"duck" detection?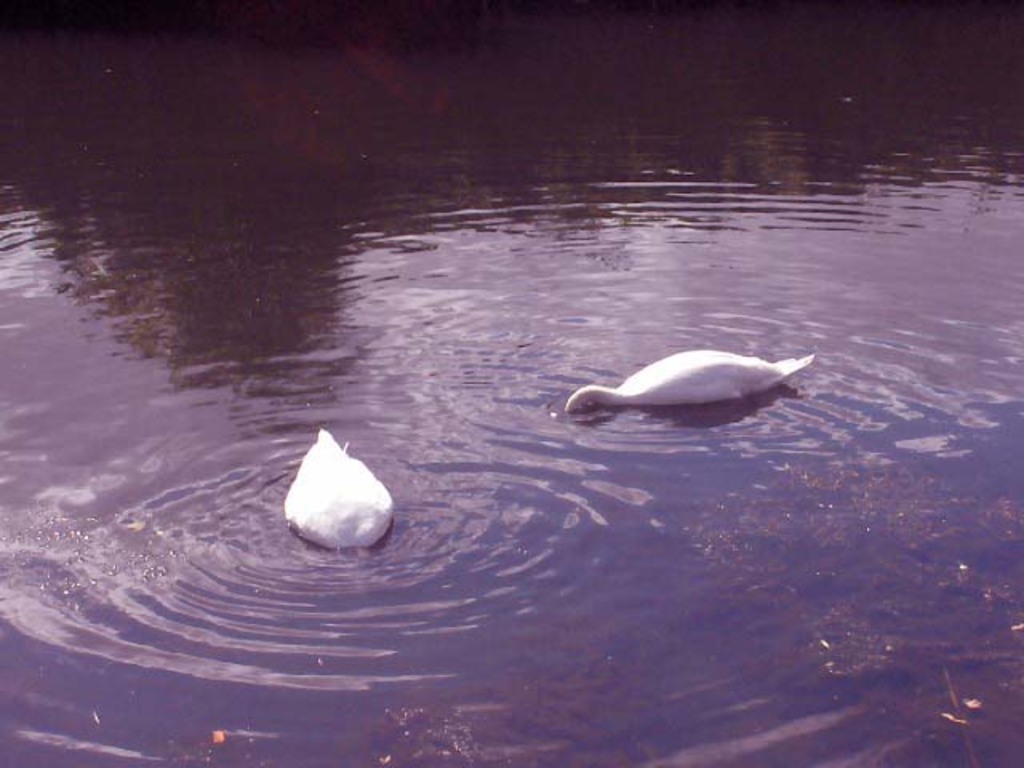
Rect(555, 330, 816, 424)
